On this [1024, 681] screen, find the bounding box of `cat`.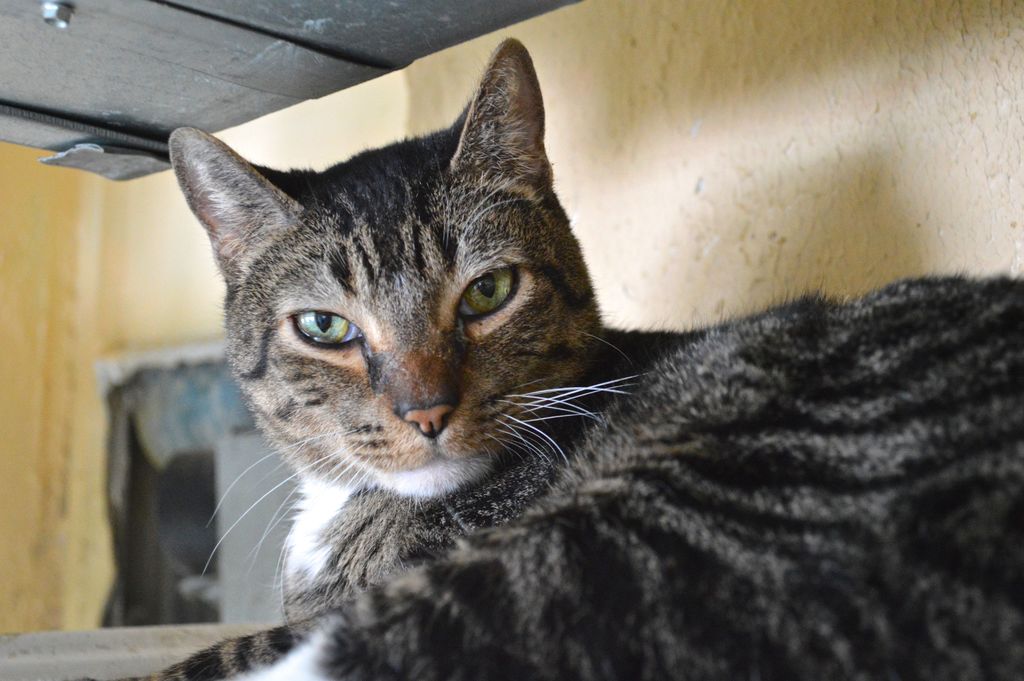
Bounding box: [left=177, top=33, right=1023, bottom=680].
